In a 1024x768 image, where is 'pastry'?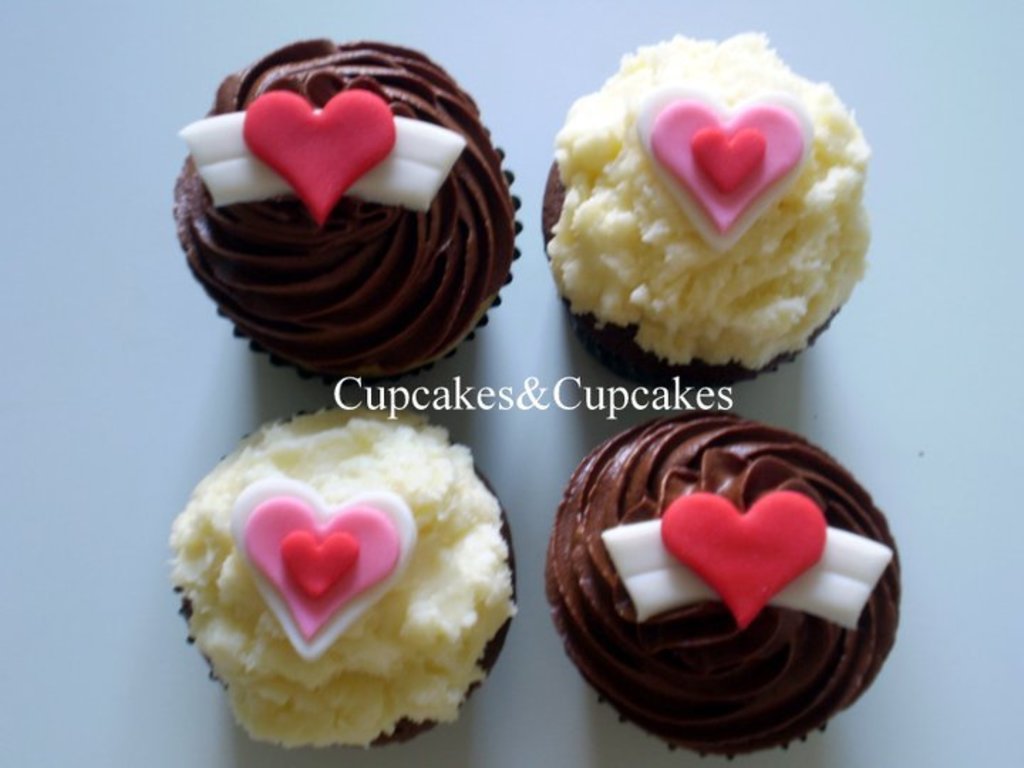
(545, 410, 900, 761).
